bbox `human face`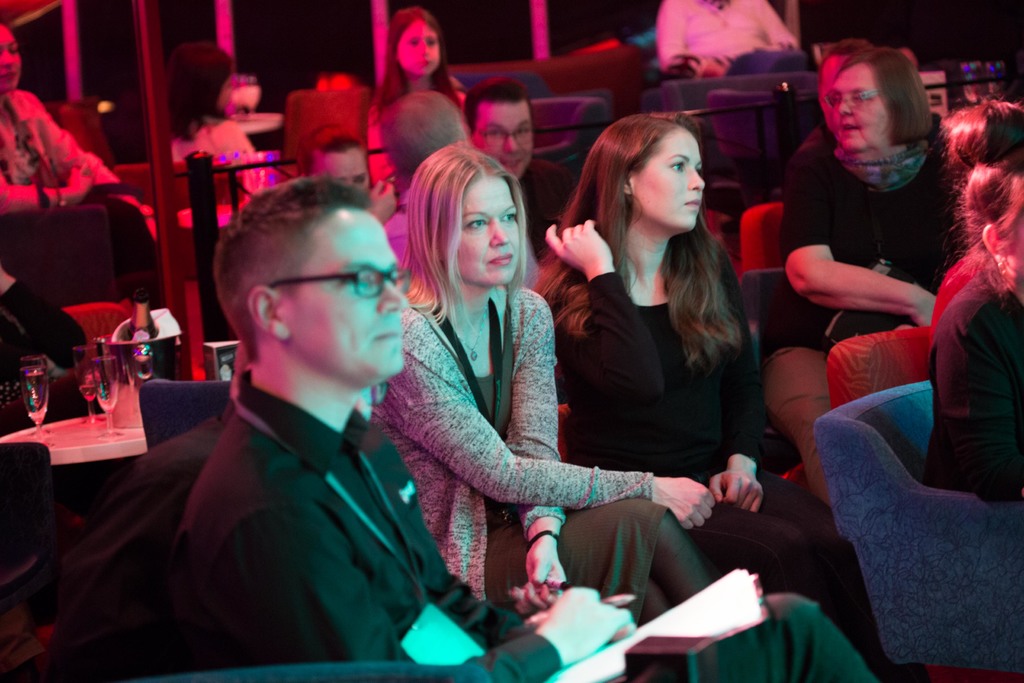
x1=627, y1=120, x2=707, y2=231
